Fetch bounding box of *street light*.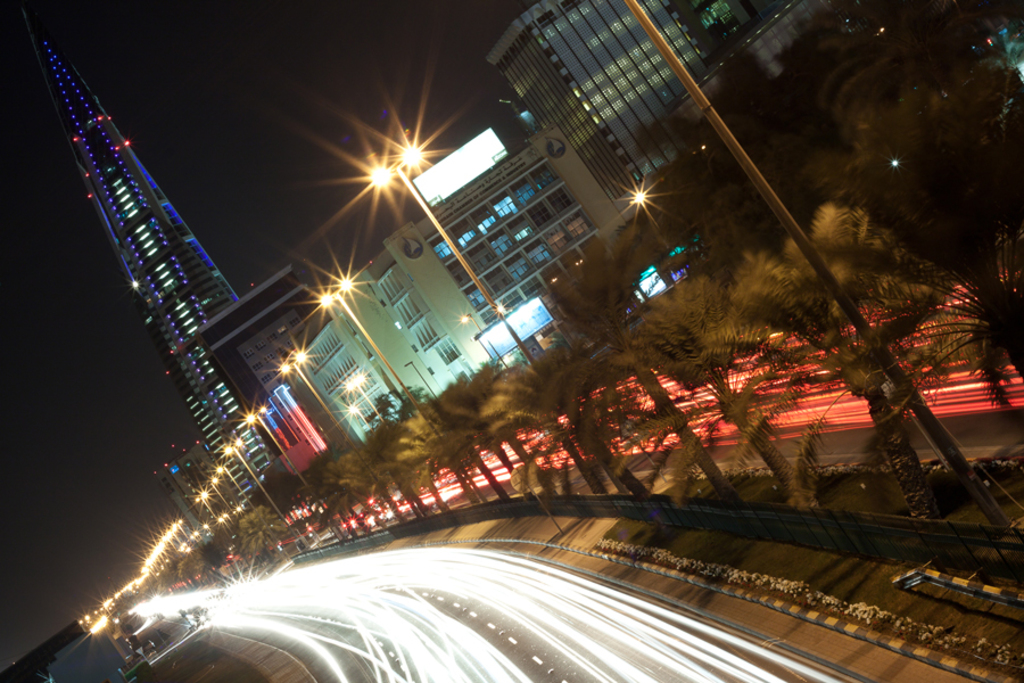
Bbox: crop(223, 438, 276, 520).
